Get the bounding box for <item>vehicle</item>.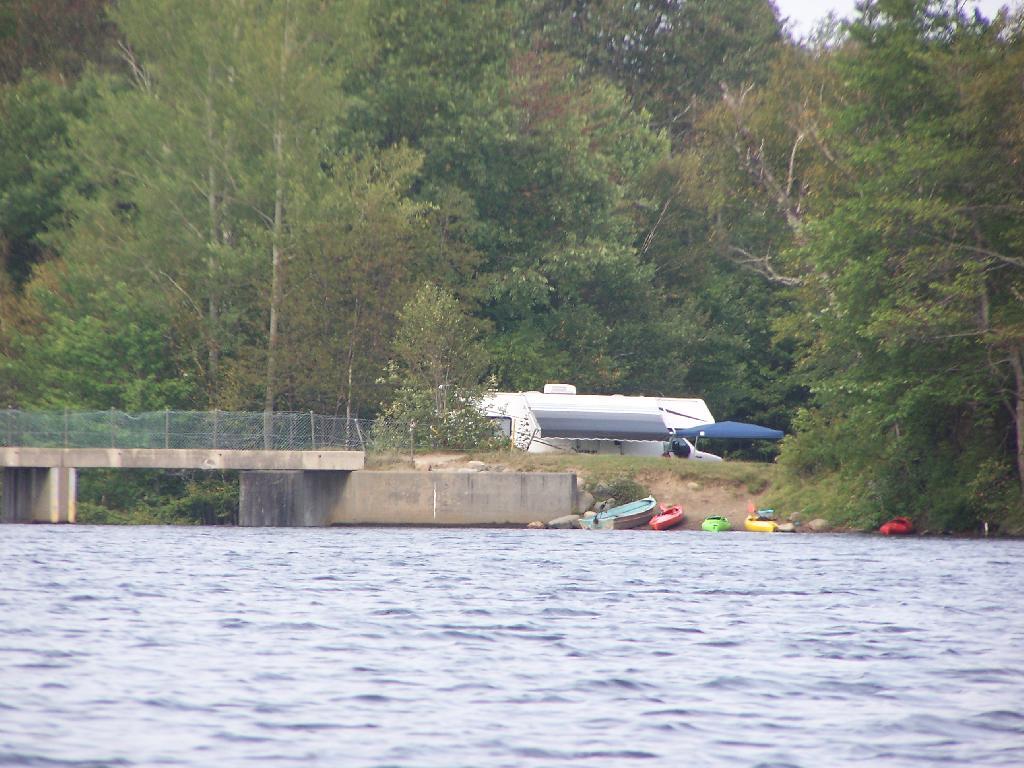
438 375 723 462.
